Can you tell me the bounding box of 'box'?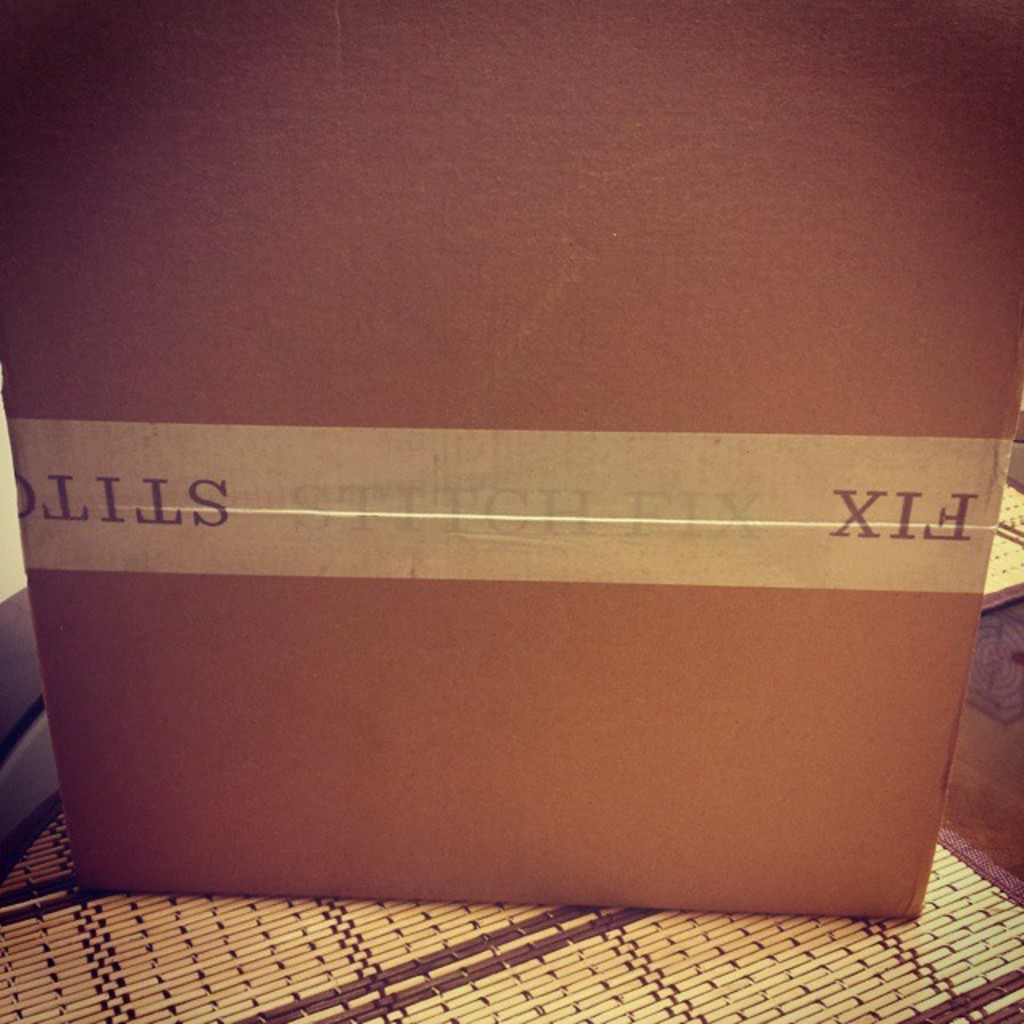
select_region(0, 5, 1021, 920).
